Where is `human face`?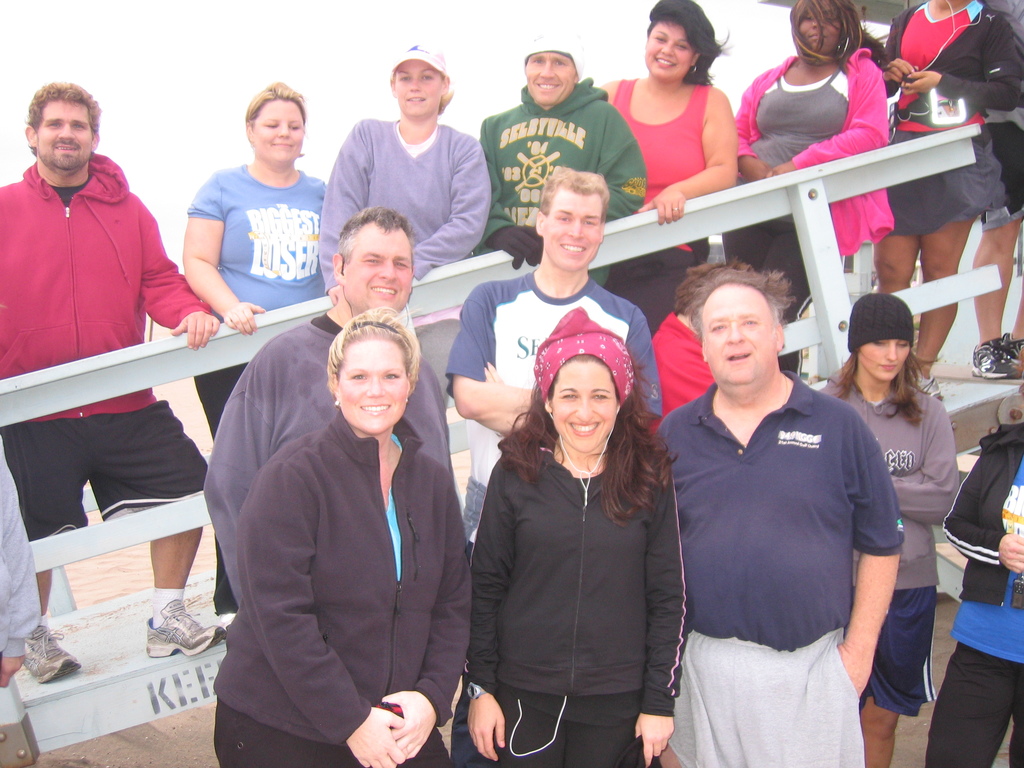
{"x1": 36, "y1": 100, "x2": 92, "y2": 175}.
